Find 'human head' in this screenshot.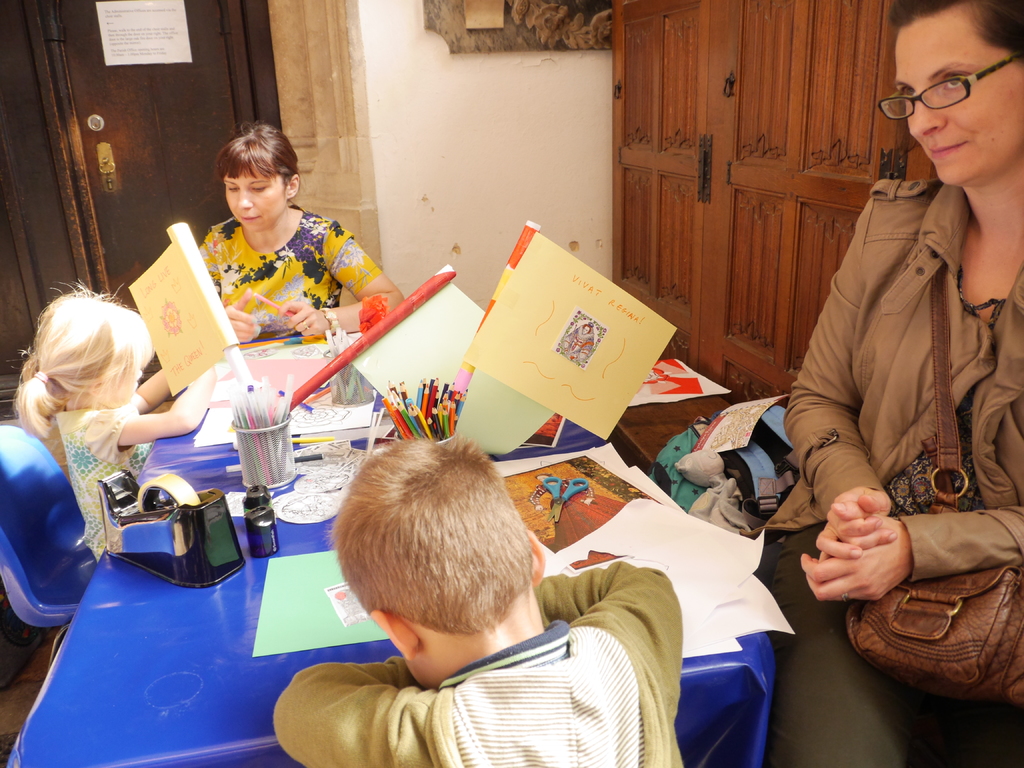
The bounding box for 'human head' is (890, 0, 1023, 186).
